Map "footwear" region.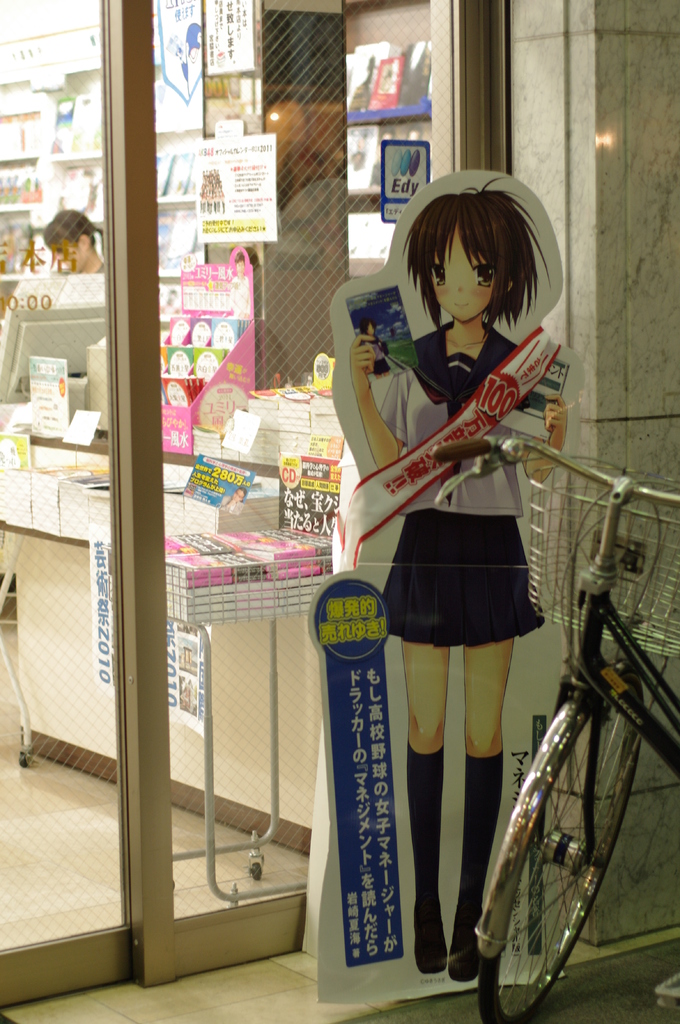
Mapped to bbox=[453, 751, 507, 984].
